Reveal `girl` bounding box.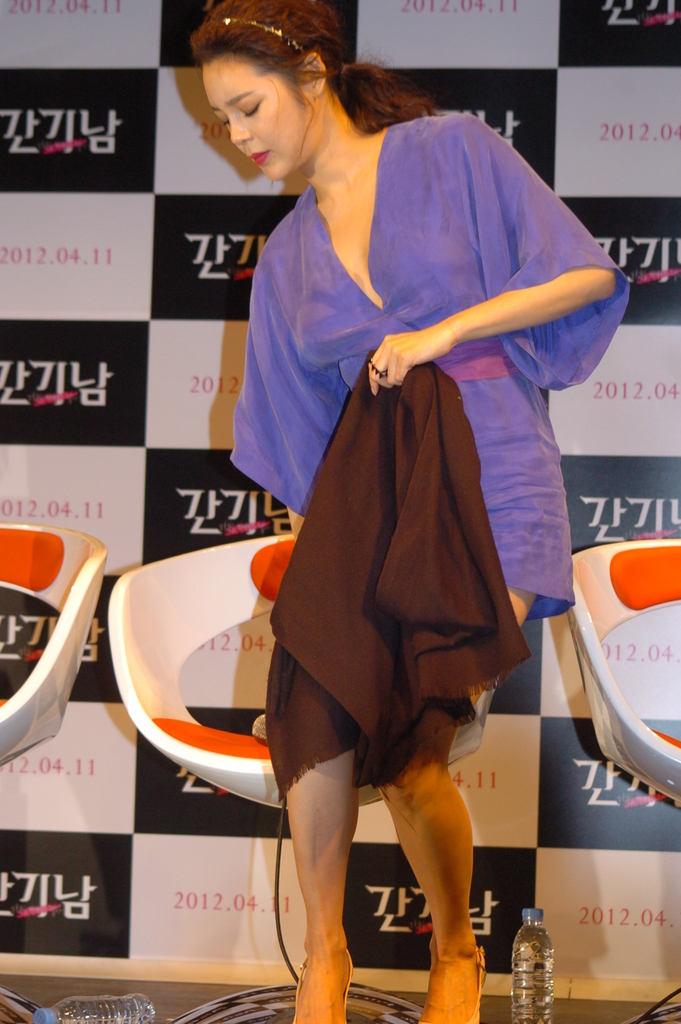
Revealed: 188, 0, 633, 1023.
